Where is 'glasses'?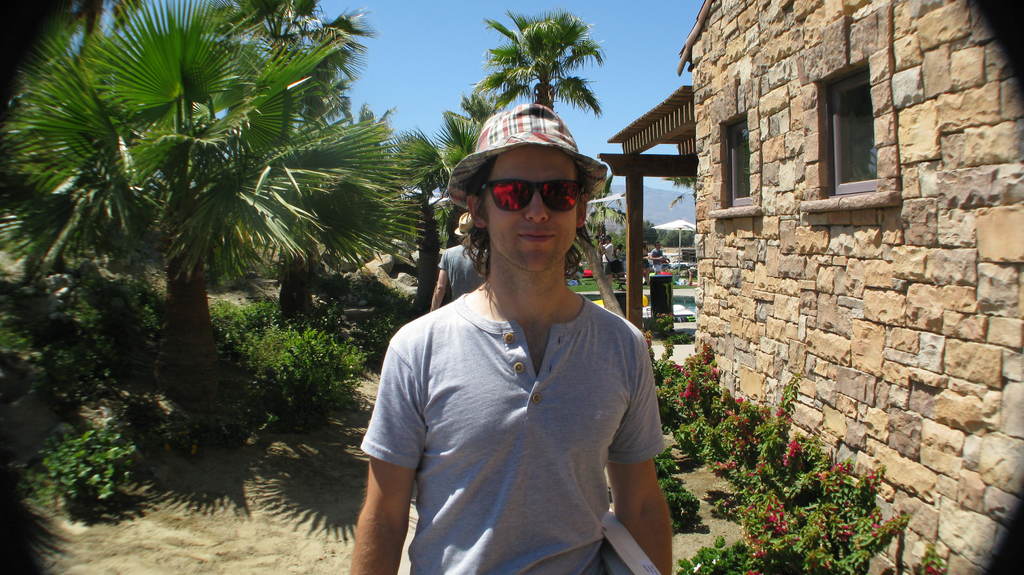
[x1=480, y1=177, x2=596, y2=217].
